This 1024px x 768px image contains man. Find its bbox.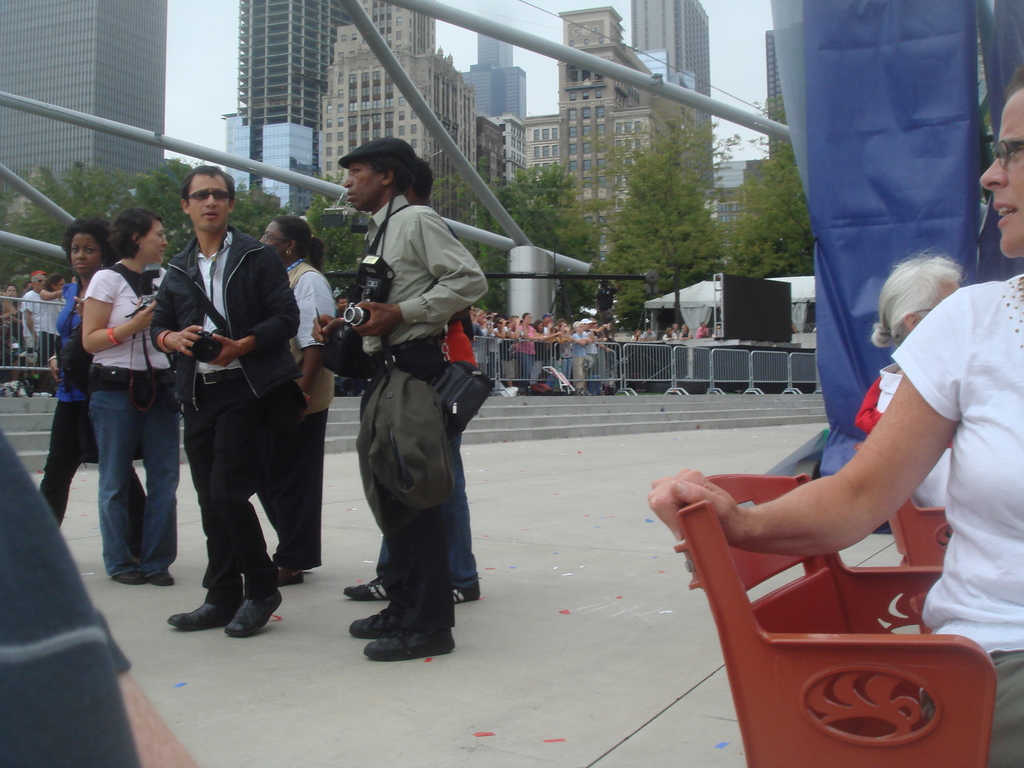
locate(661, 331, 678, 342).
